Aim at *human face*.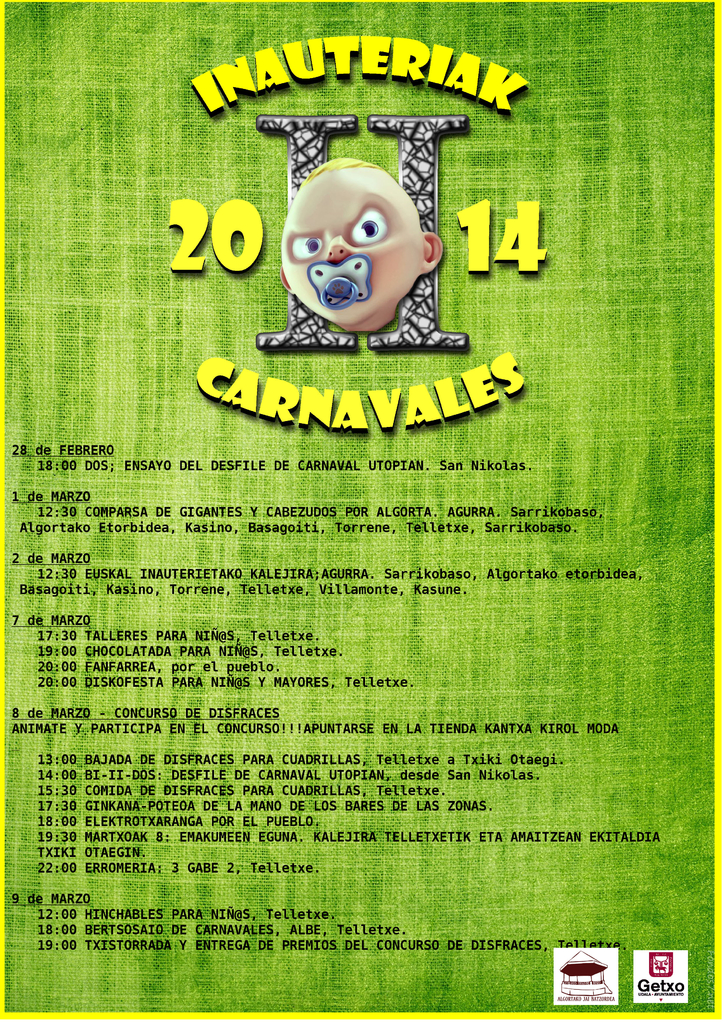
Aimed at rect(278, 168, 420, 326).
